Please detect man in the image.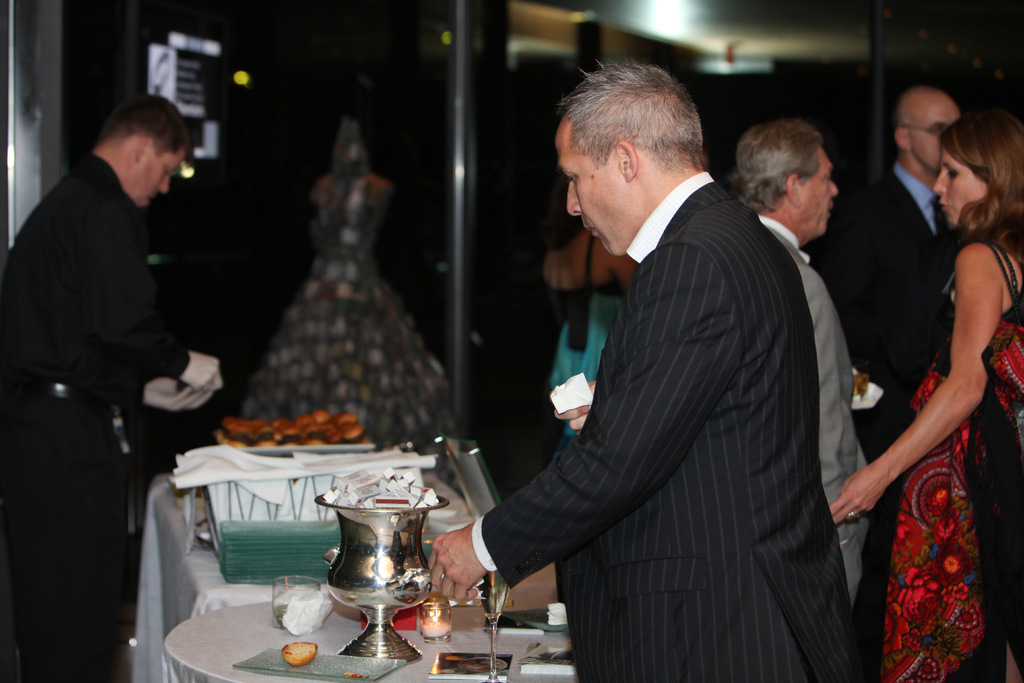
left=844, top=85, right=966, bottom=598.
